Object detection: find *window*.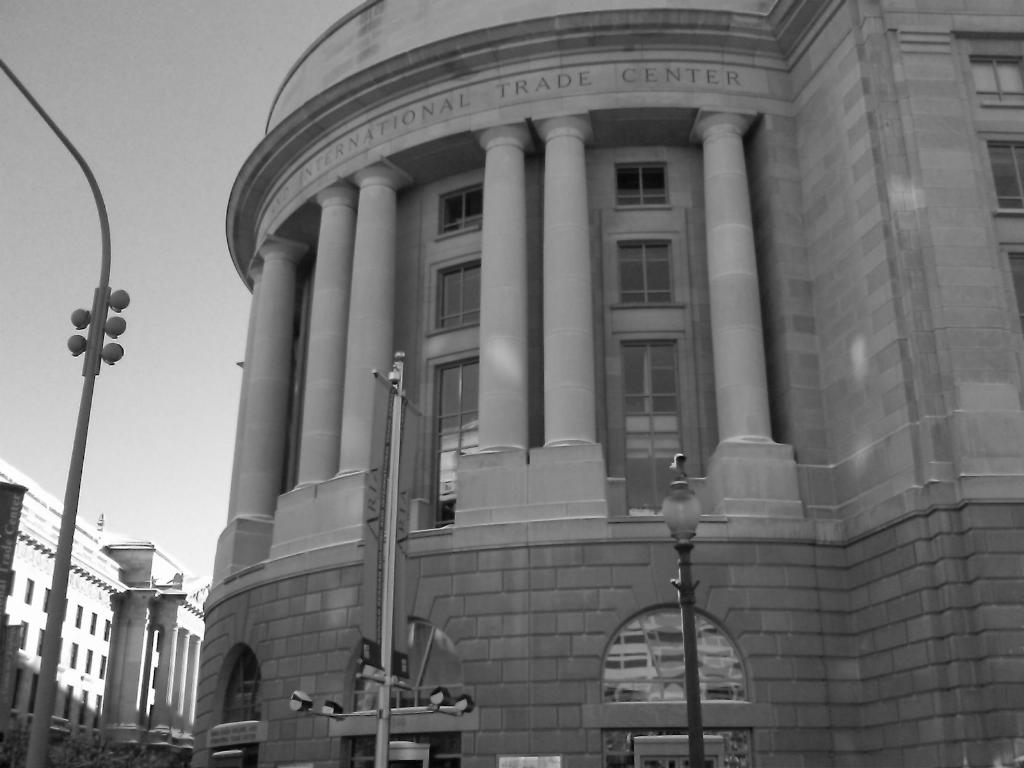
box(430, 359, 480, 529).
